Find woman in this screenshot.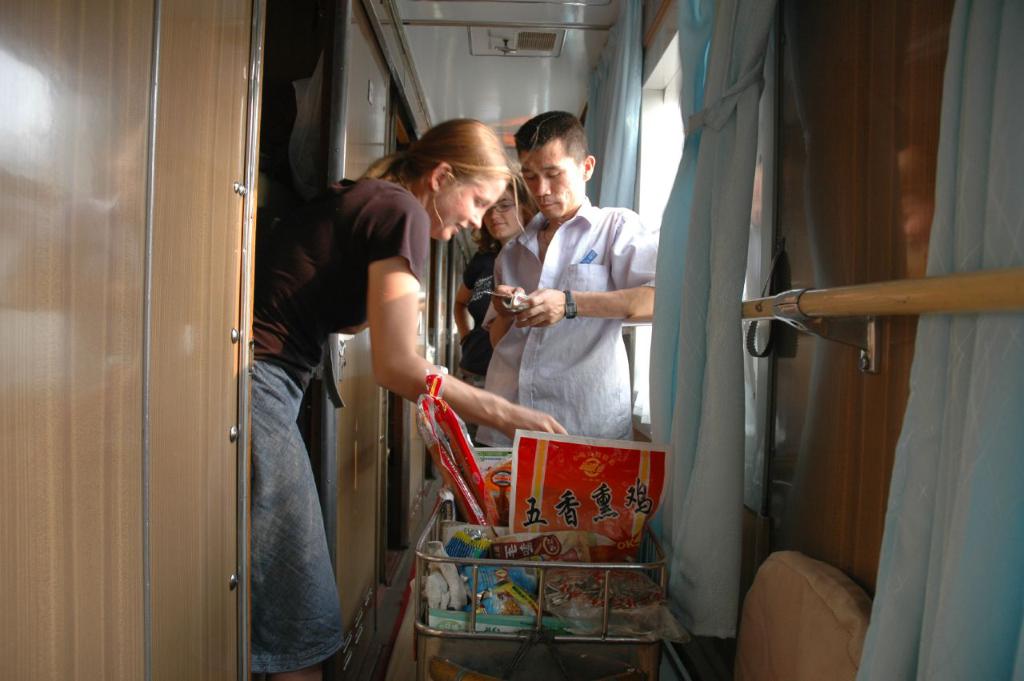
The bounding box for woman is [257,118,575,680].
